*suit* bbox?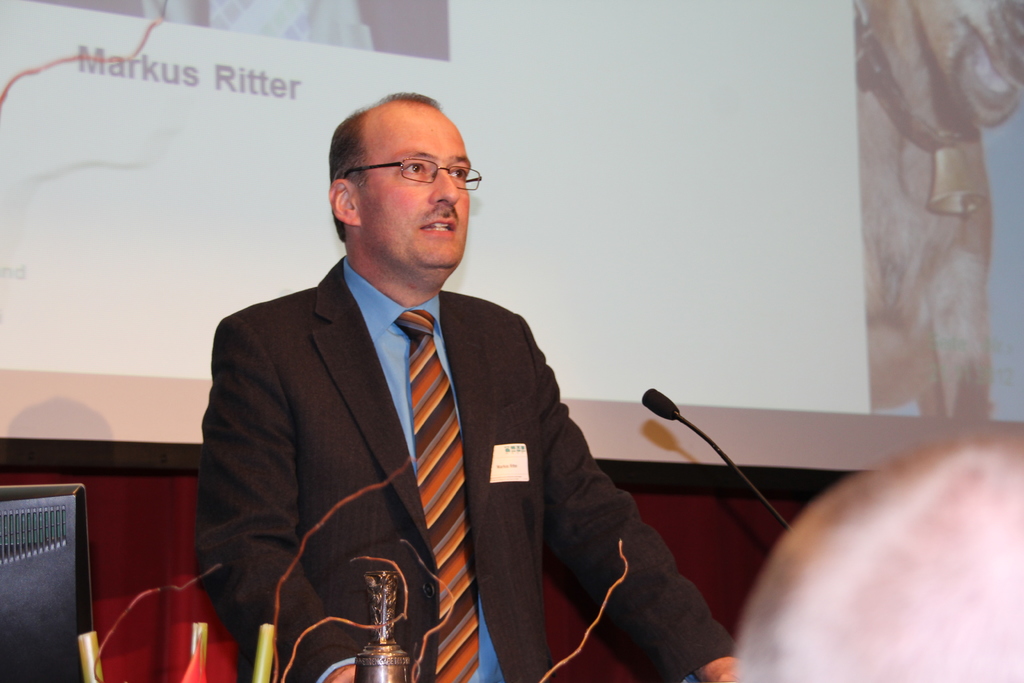
[193, 257, 737, 682]
